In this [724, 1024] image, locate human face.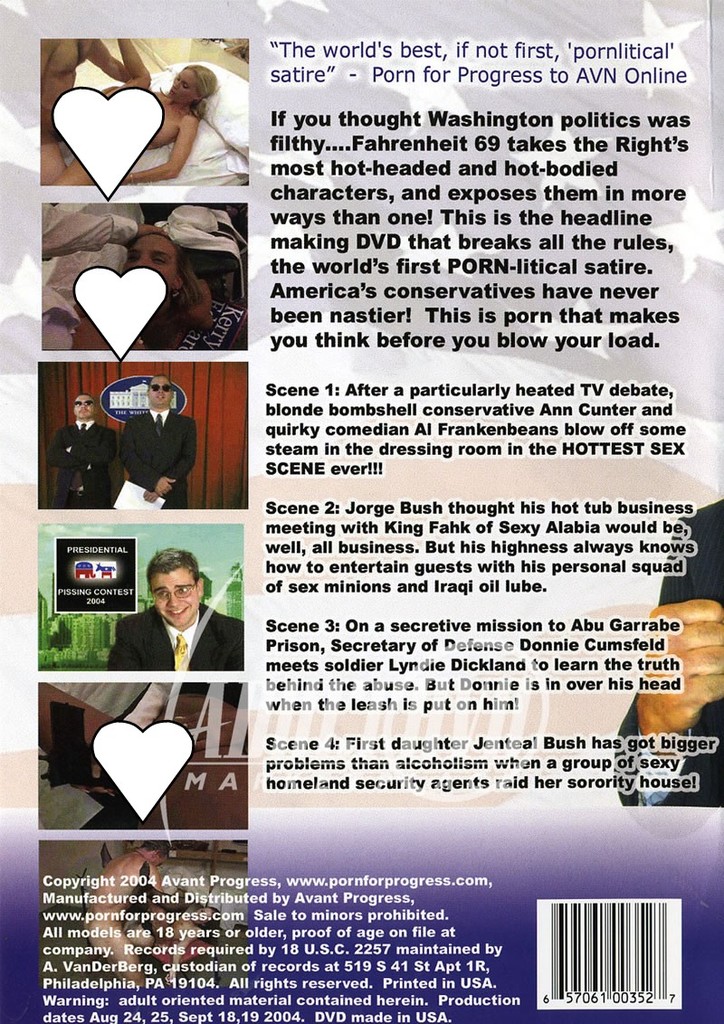
Bounding box: region(150, 378, 176, 410).
